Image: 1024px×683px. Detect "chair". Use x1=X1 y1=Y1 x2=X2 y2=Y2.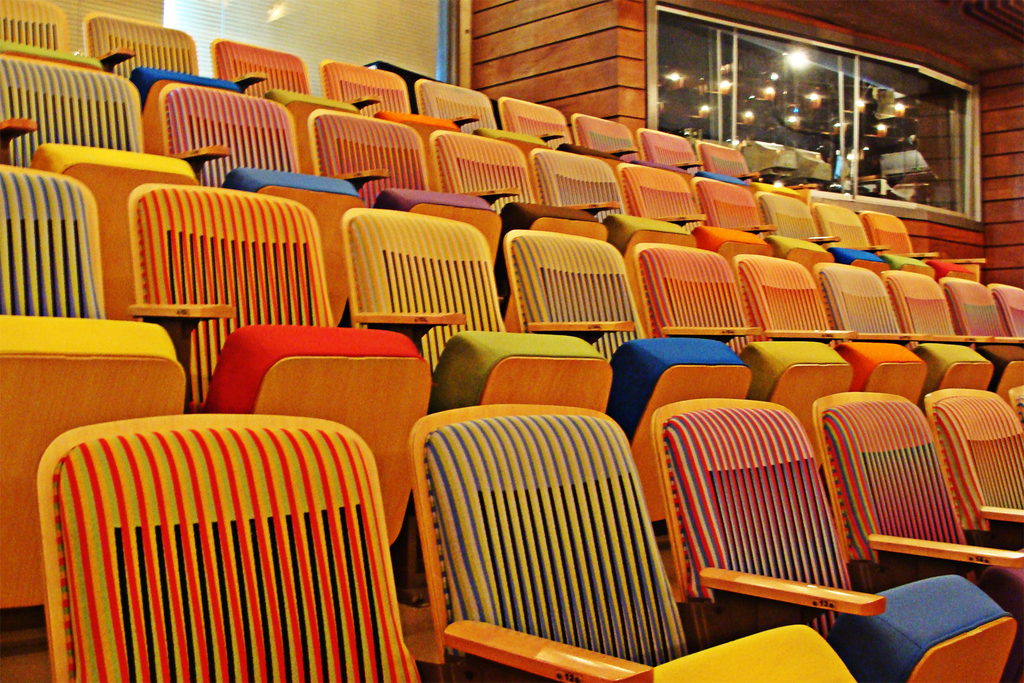
x1=411 y1=404 x2=862 y2=682.
